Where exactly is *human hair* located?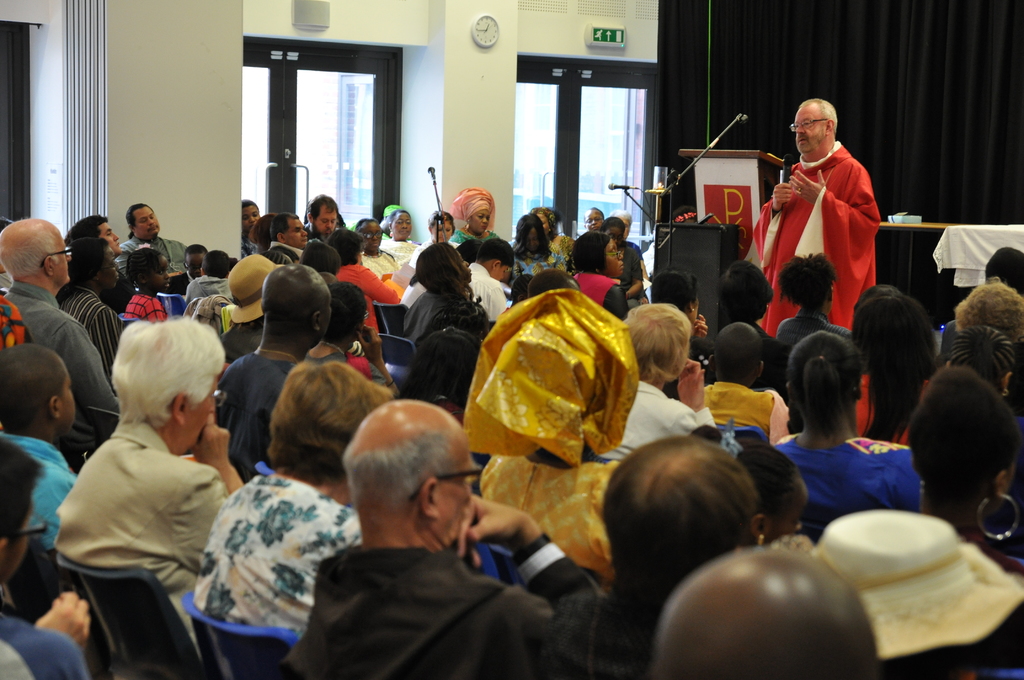
Its bounding box is BBox(717, 257, 772, 323).
